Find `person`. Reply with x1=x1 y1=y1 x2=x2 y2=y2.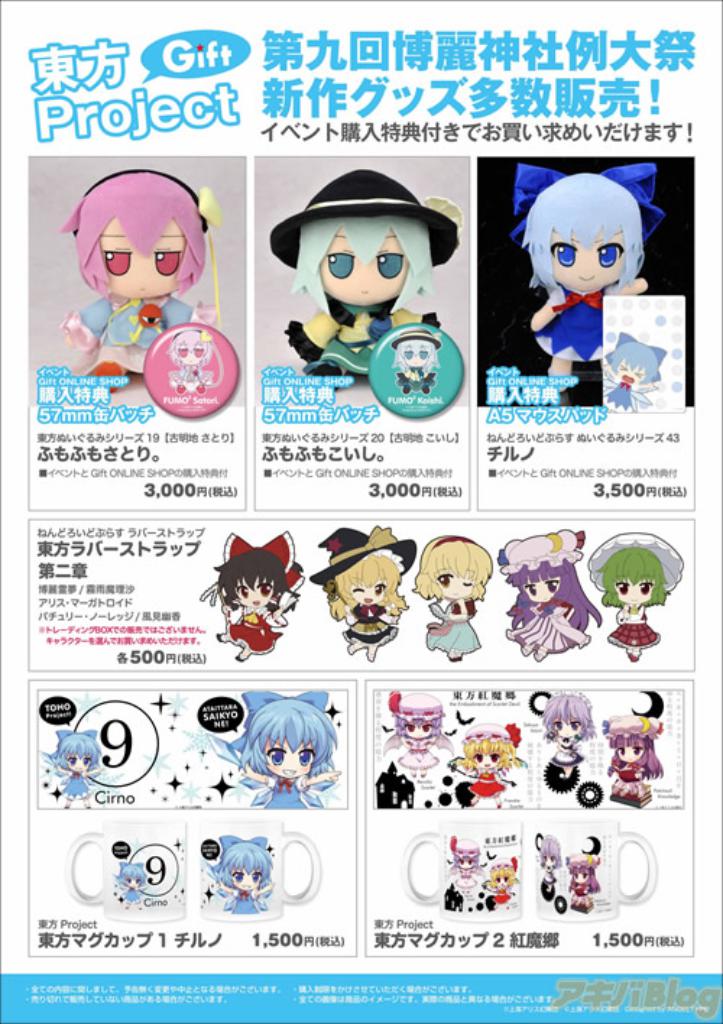
x1=272 y1=163 x2=460 y2=382.
